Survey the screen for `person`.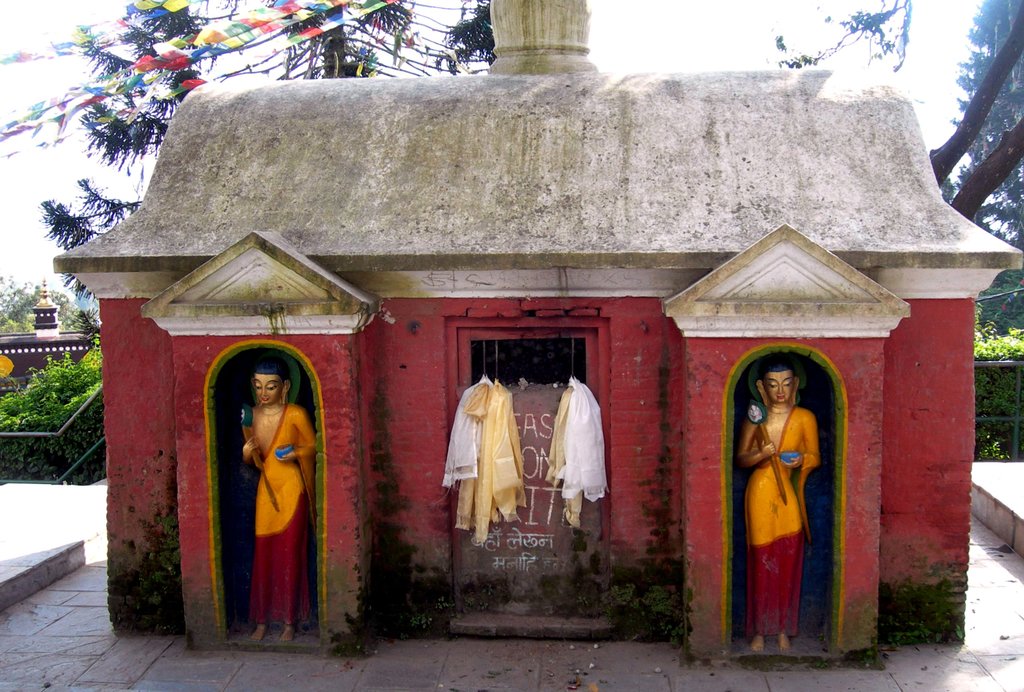
Survey found: <region>217, 349, 313, 650</region>.
